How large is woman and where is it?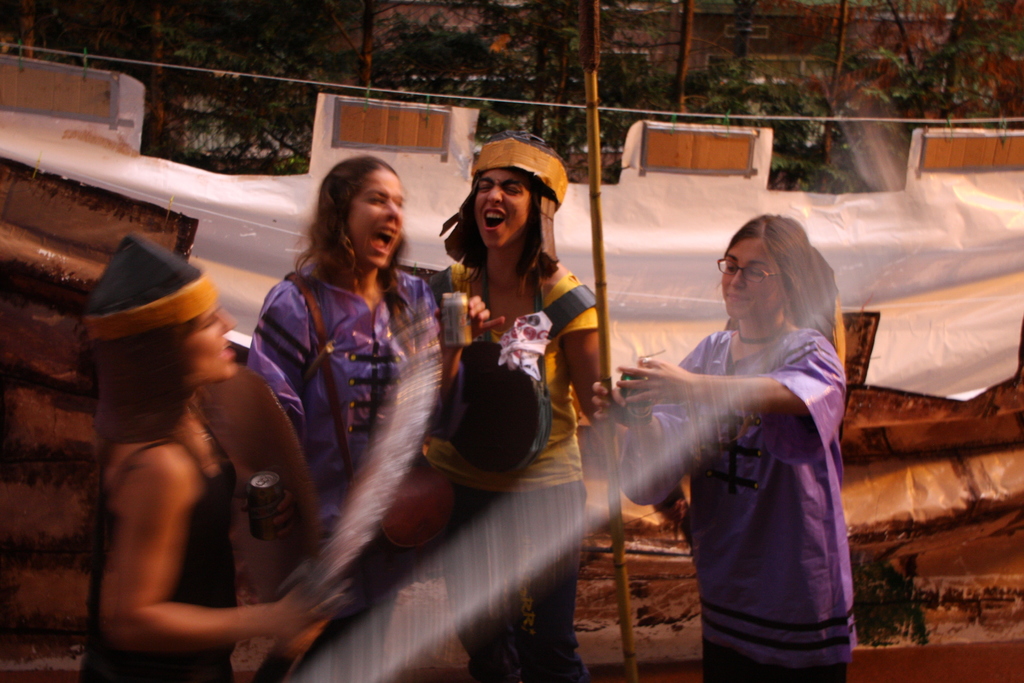
Bounding box: x1=424, y1=136, x2=605, y2=682.
